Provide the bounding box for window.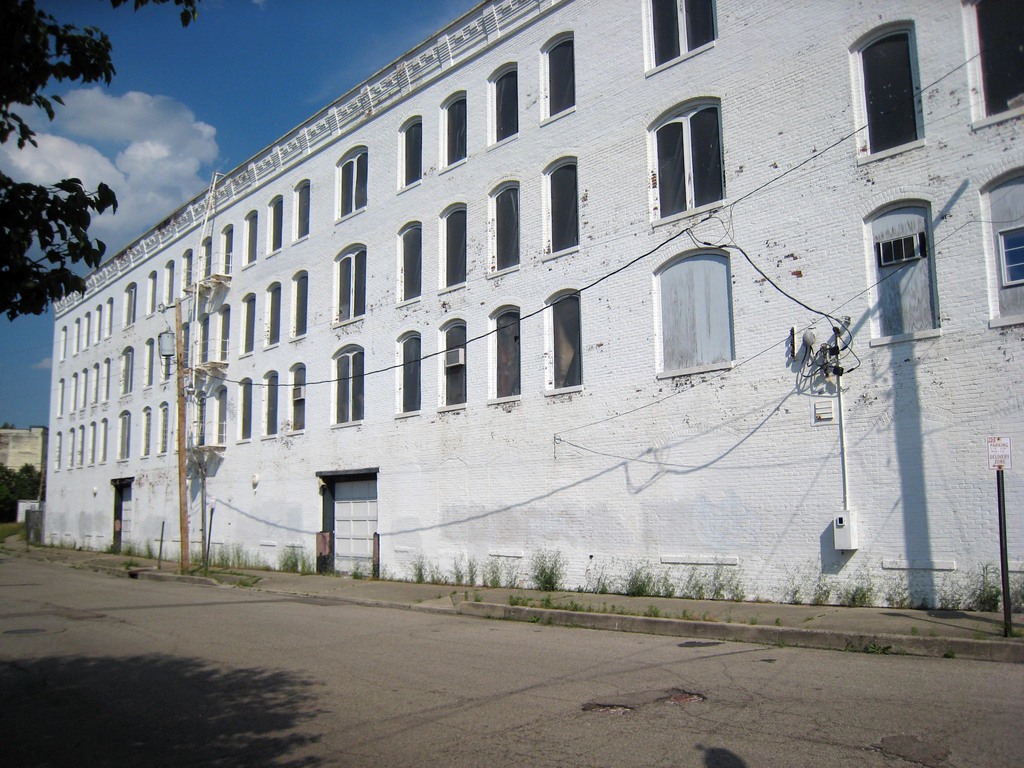
[x1=653, y1=93, x2=733, y2=225].
